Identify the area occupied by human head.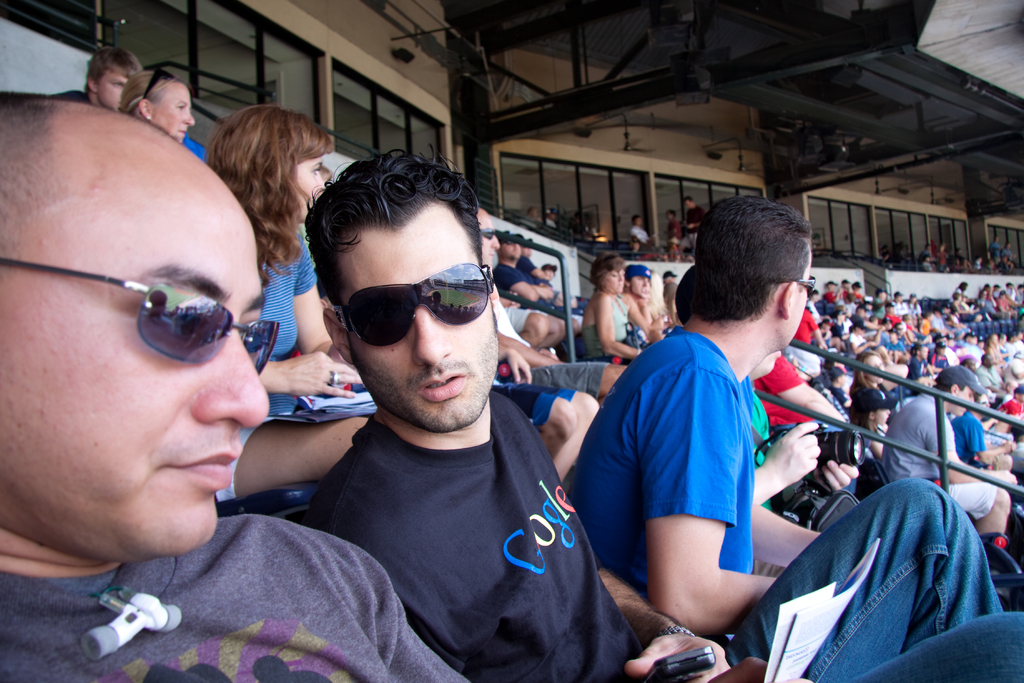
Area: locate(589, 256, 627, 297).
